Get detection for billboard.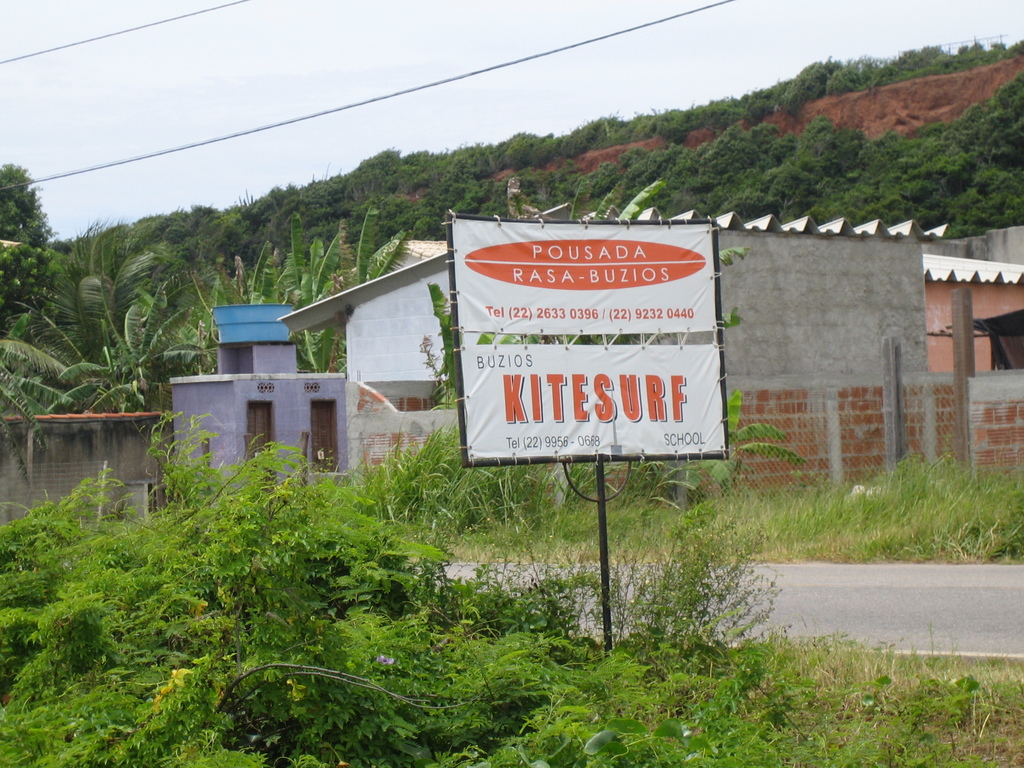
Detection: <bbox>468, 216, 735, 463</bbox>.
